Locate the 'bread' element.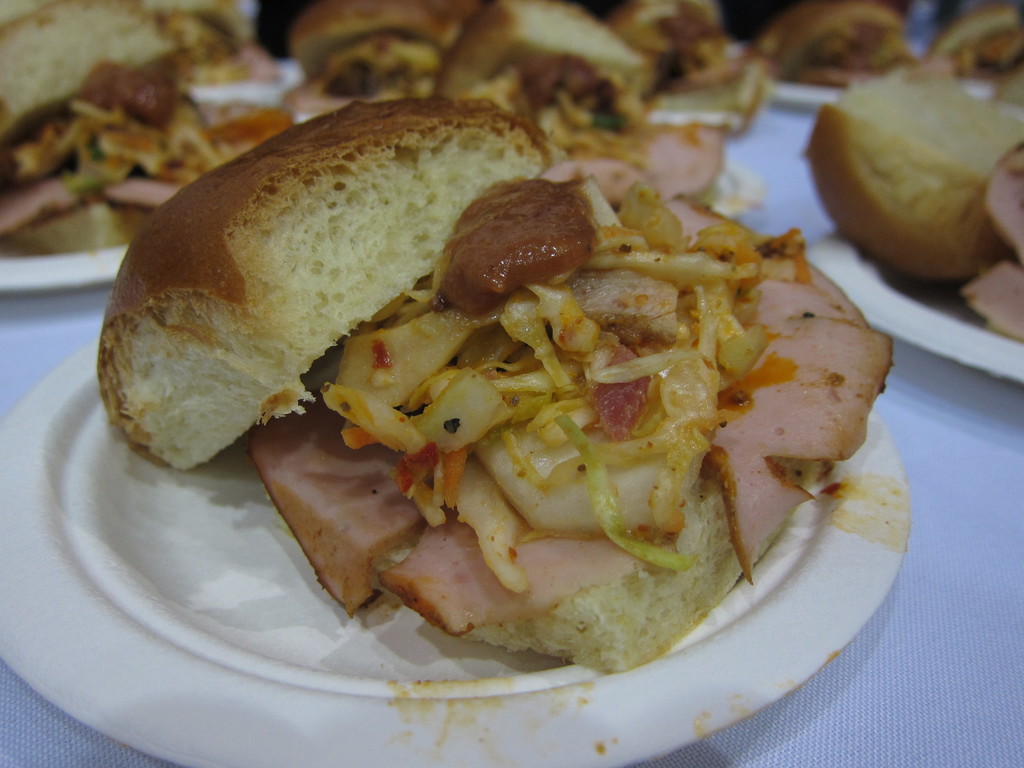
Element bbox: 933 0 1019 64.
